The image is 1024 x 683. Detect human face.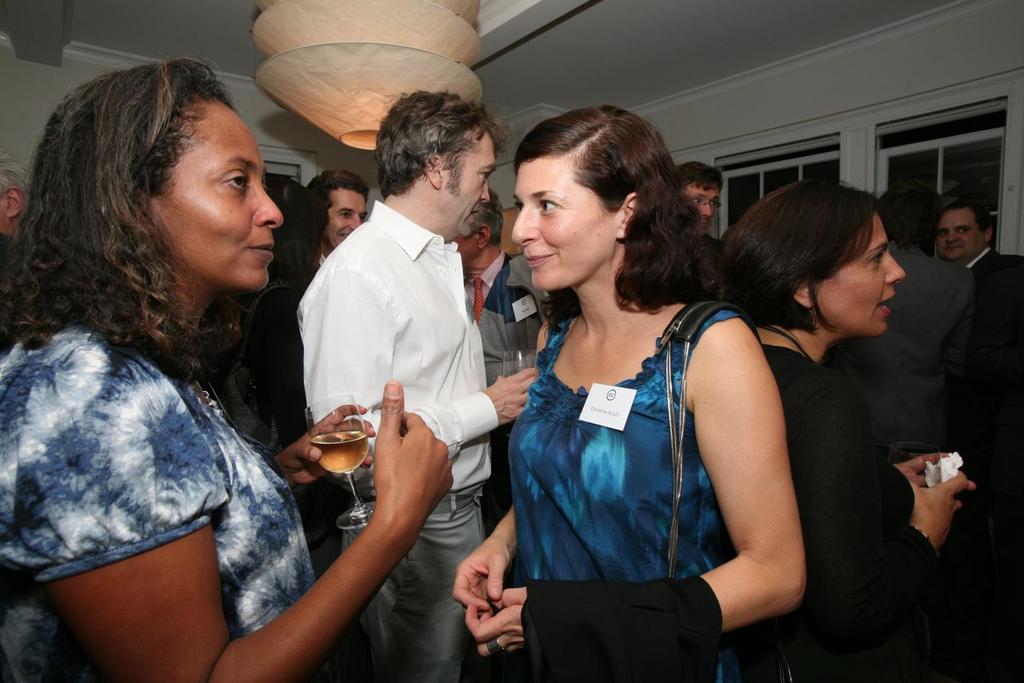
Detection: pyautogui.locateOnScreen(806, 205, 906, 339).
